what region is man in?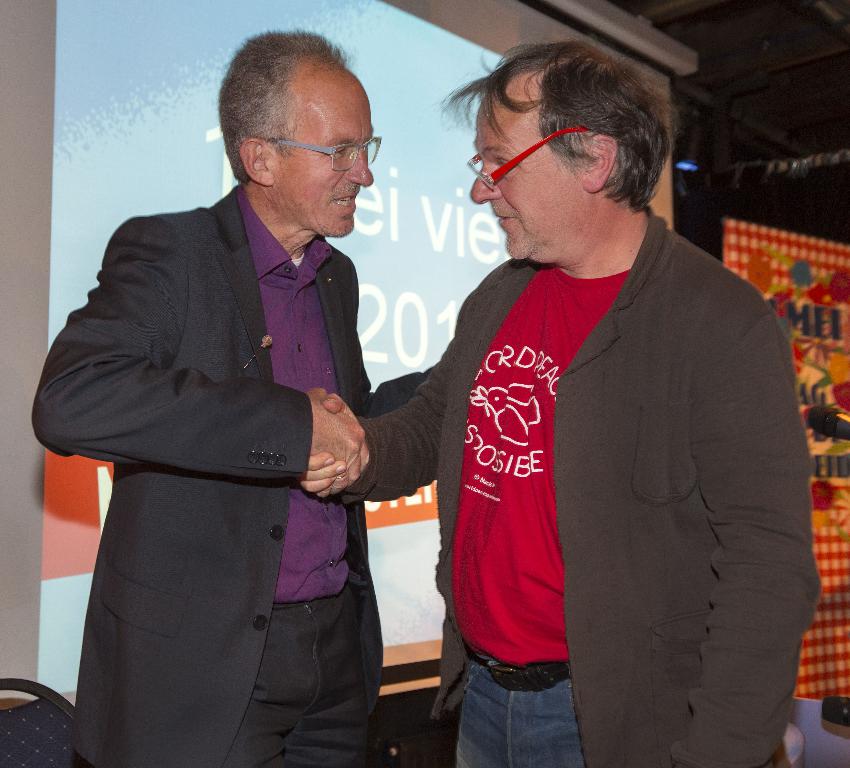
bbox=(294, 38, 817, 765).
